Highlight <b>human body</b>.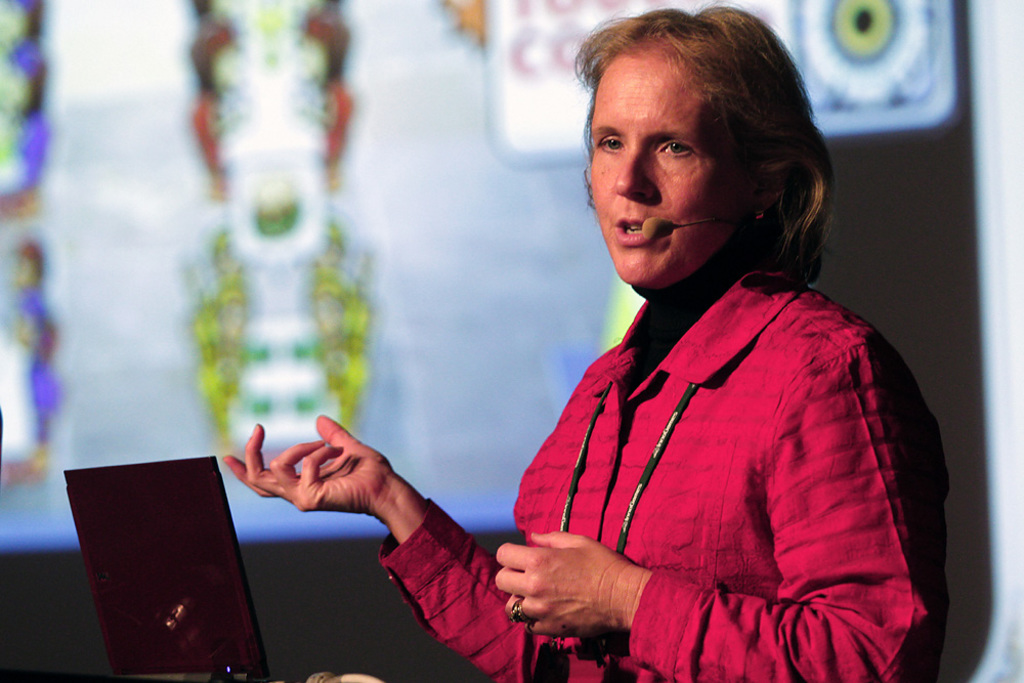
Highlighted region: [x1=222, y1=0, x2=953, y2=682].
